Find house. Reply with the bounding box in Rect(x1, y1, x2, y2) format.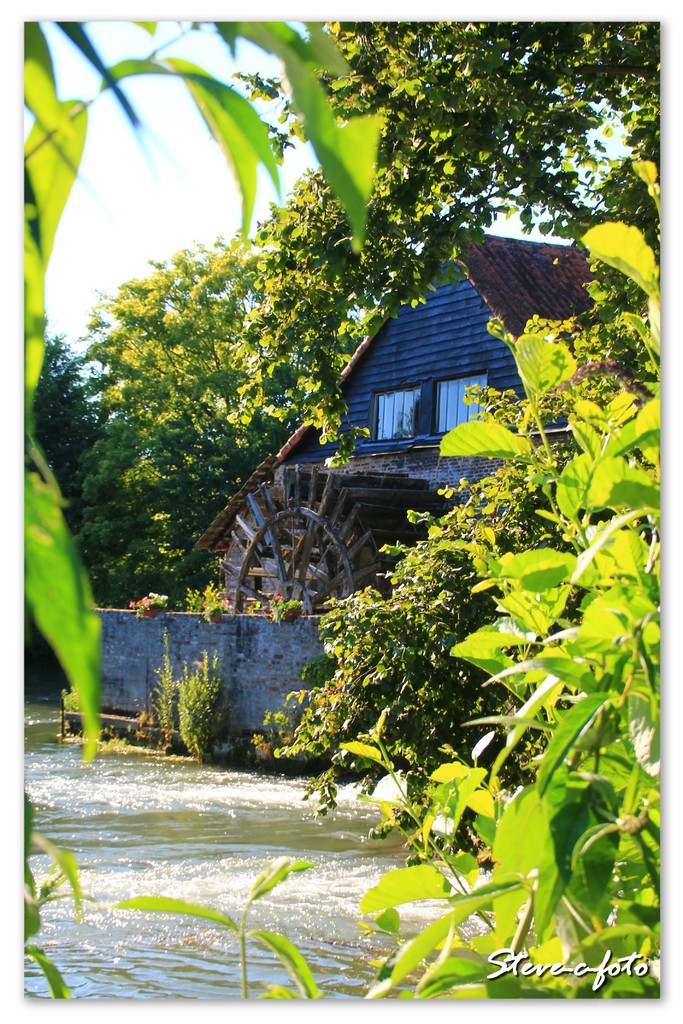
Rect(193, 226, 600, 778).
